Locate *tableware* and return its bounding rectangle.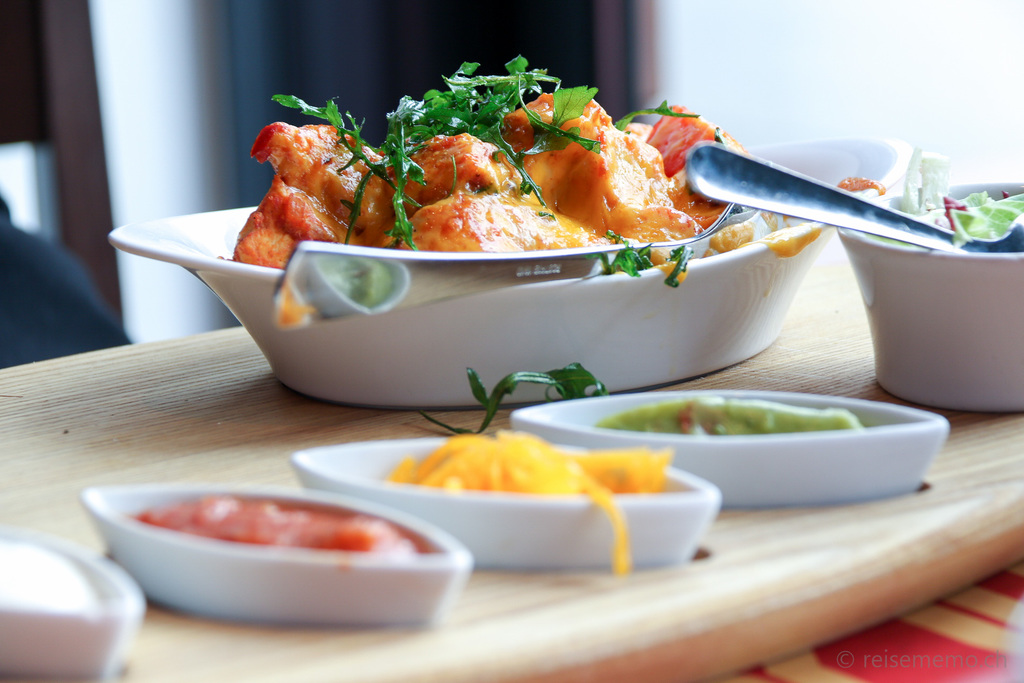
x1=686, y1=140, x2=1023, y2=251.
